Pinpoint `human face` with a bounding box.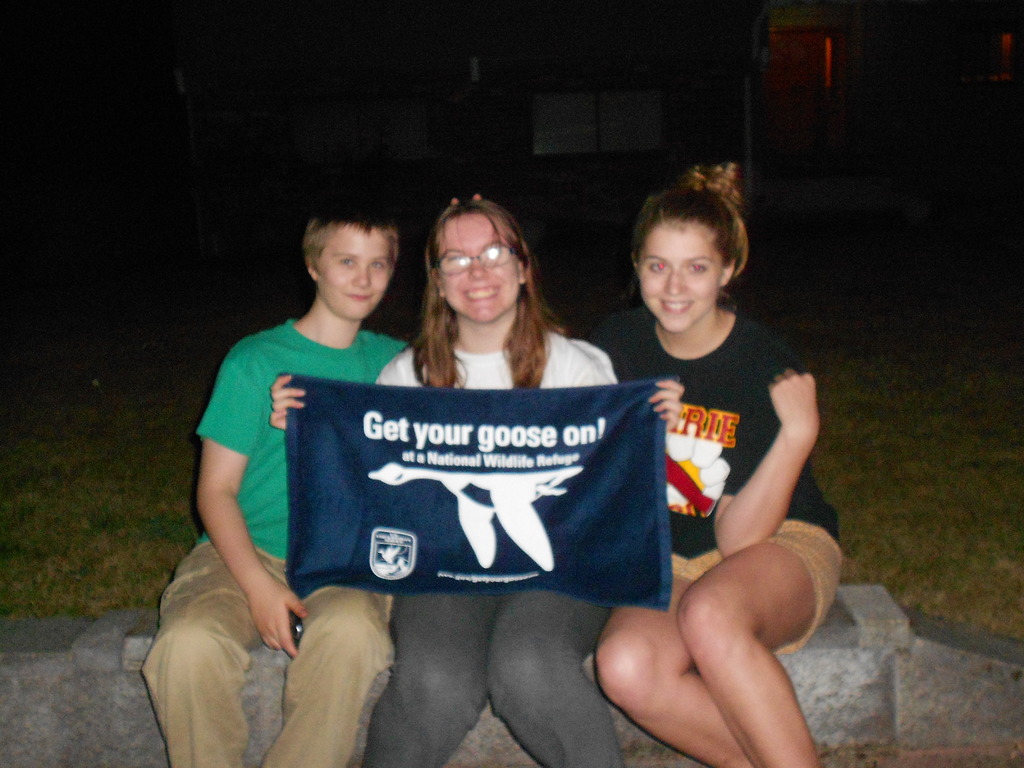
(x1=639, y1=228, x2=723, y2=333).
